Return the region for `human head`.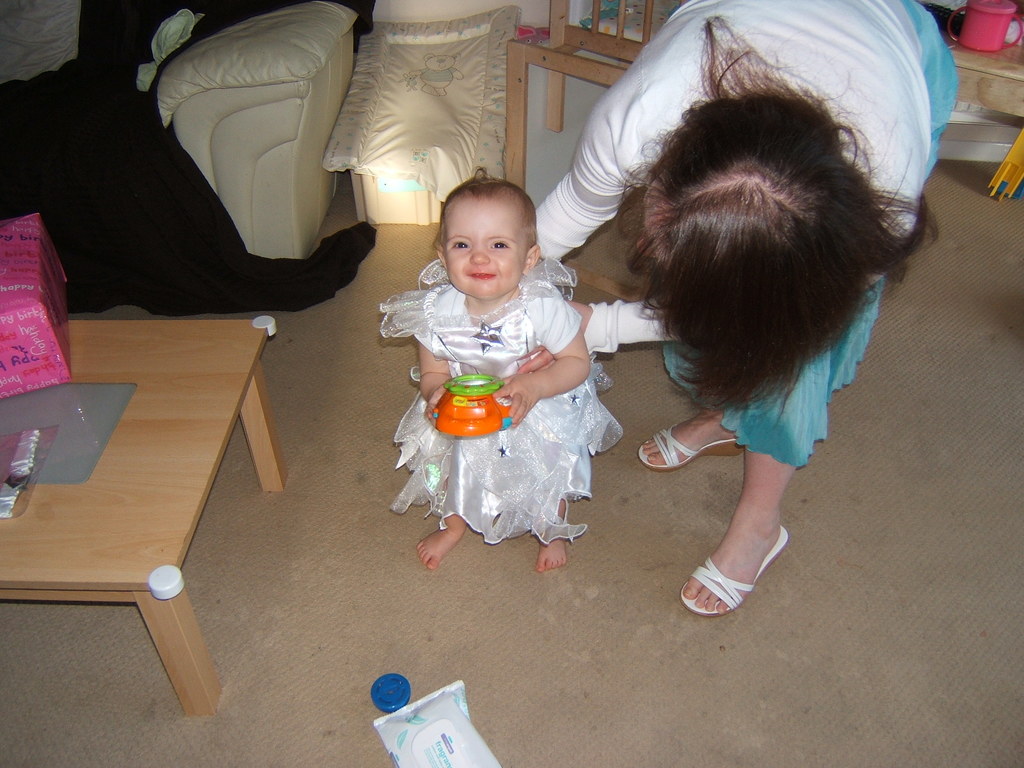
[426,167,554,304].
